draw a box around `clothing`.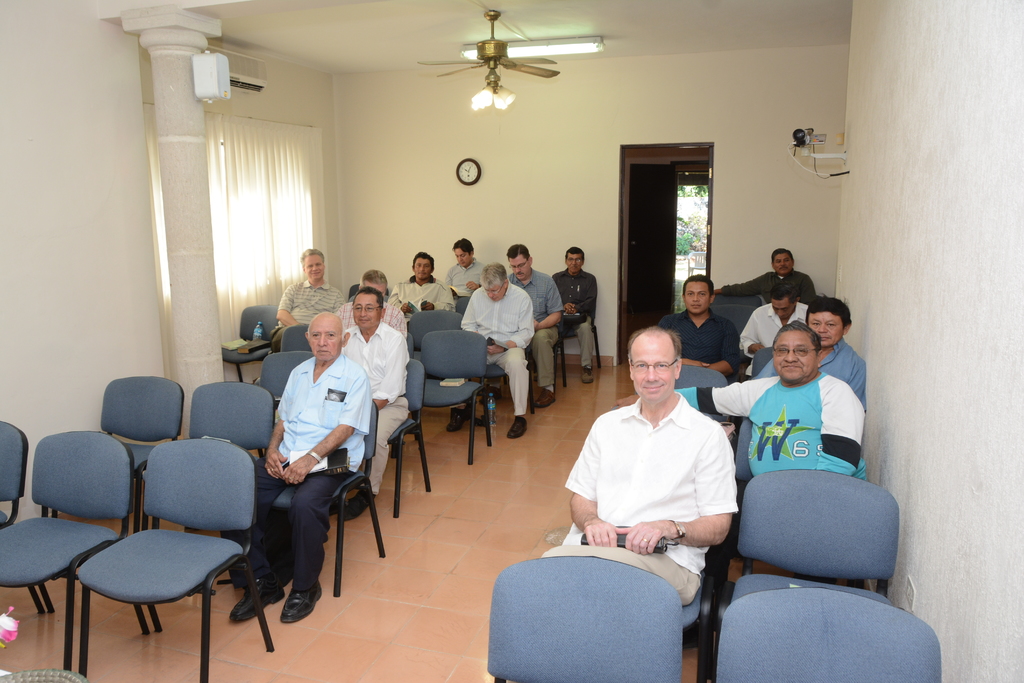
<region>245, 349, 372, 587</region>.
